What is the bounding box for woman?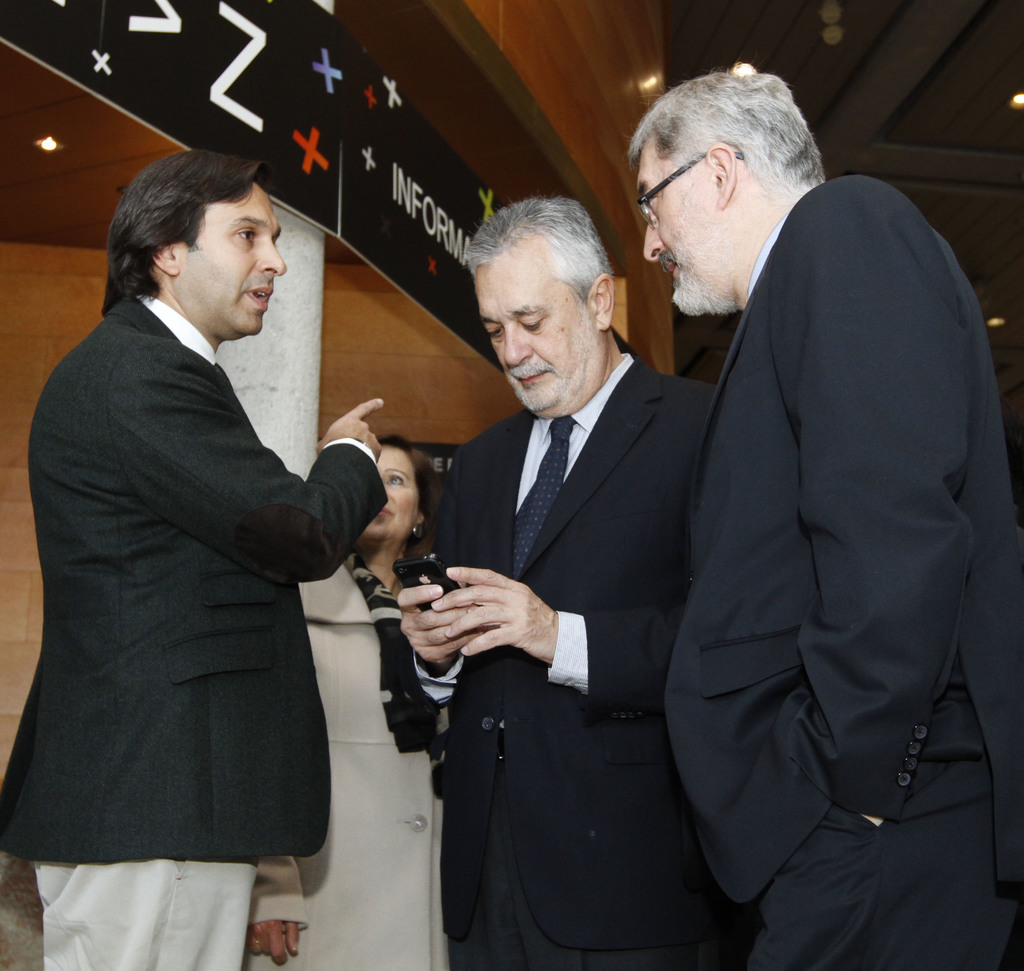
l=237, t=432, r=461, b=970.
